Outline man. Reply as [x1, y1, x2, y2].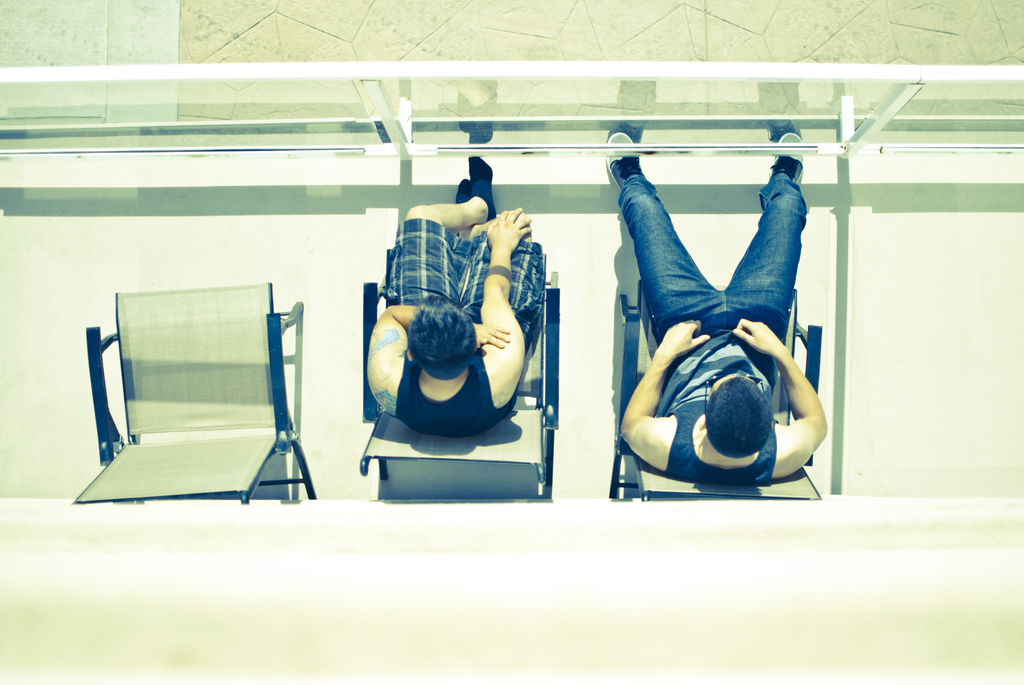
[360, 152, 551, 439].
